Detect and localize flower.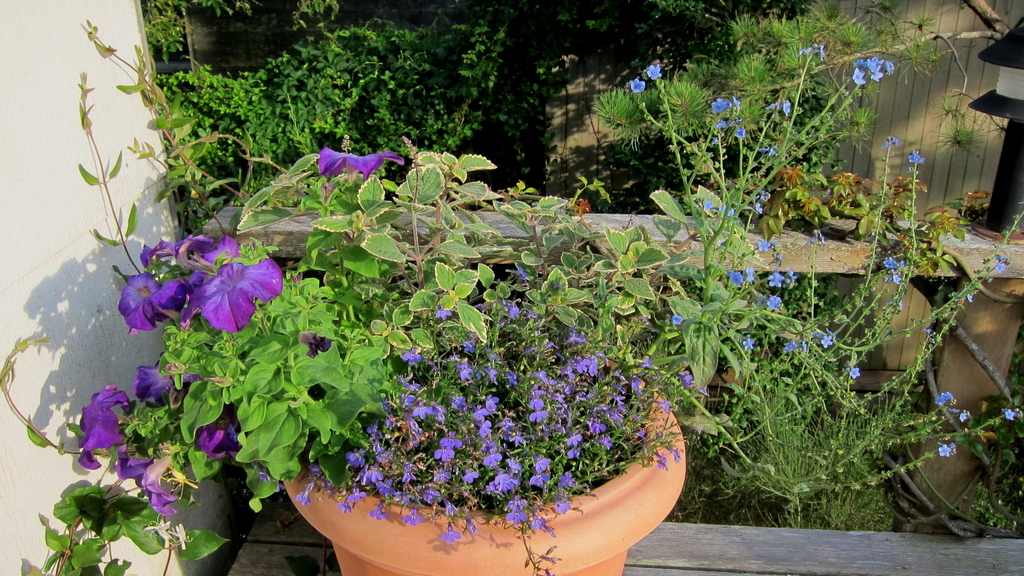
Localized at region(820, 331, 834, 351).
